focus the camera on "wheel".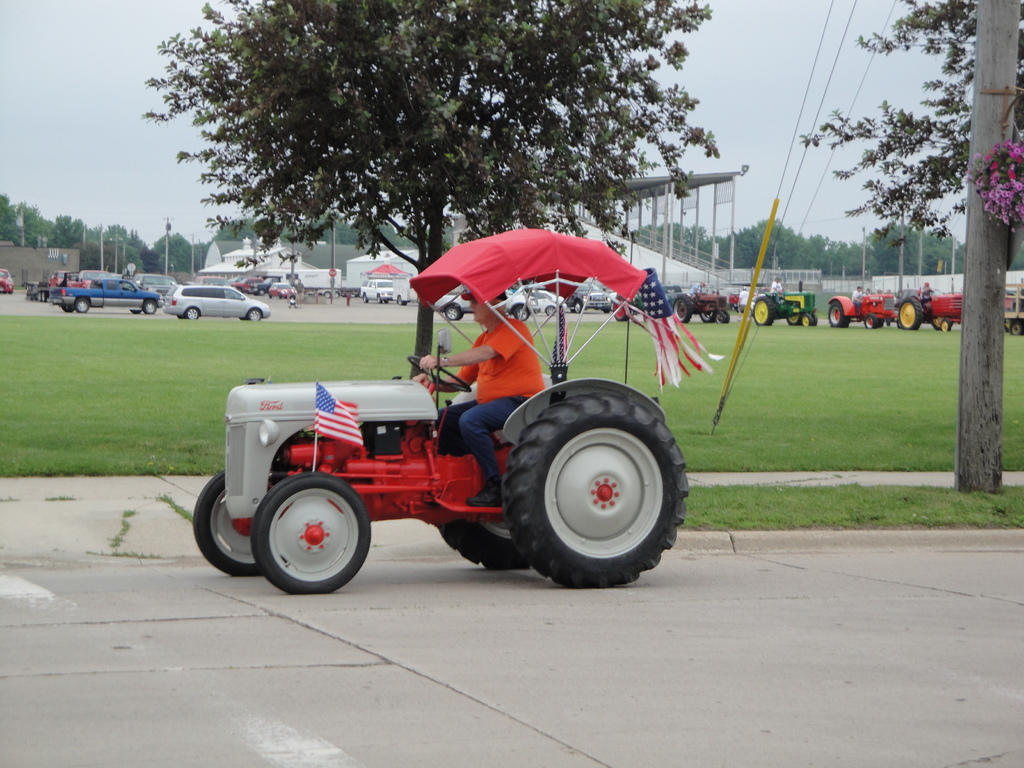
Focus region: rect(897, 297, 922, 332).
